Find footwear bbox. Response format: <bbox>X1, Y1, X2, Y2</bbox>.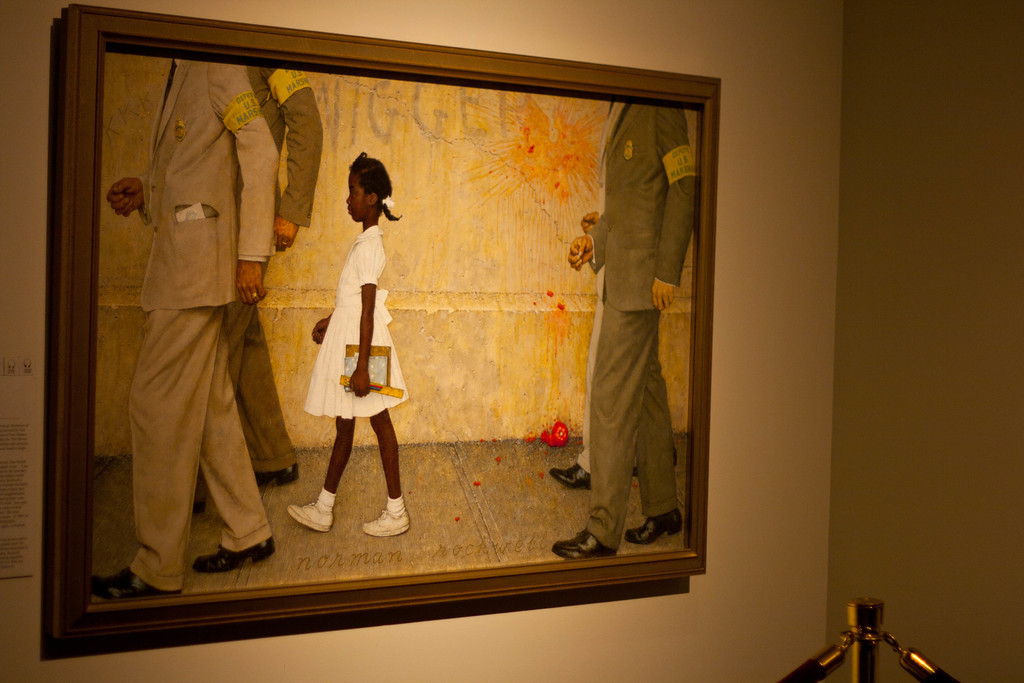
<bbox>256, 465, 303, 482</bbox>.
